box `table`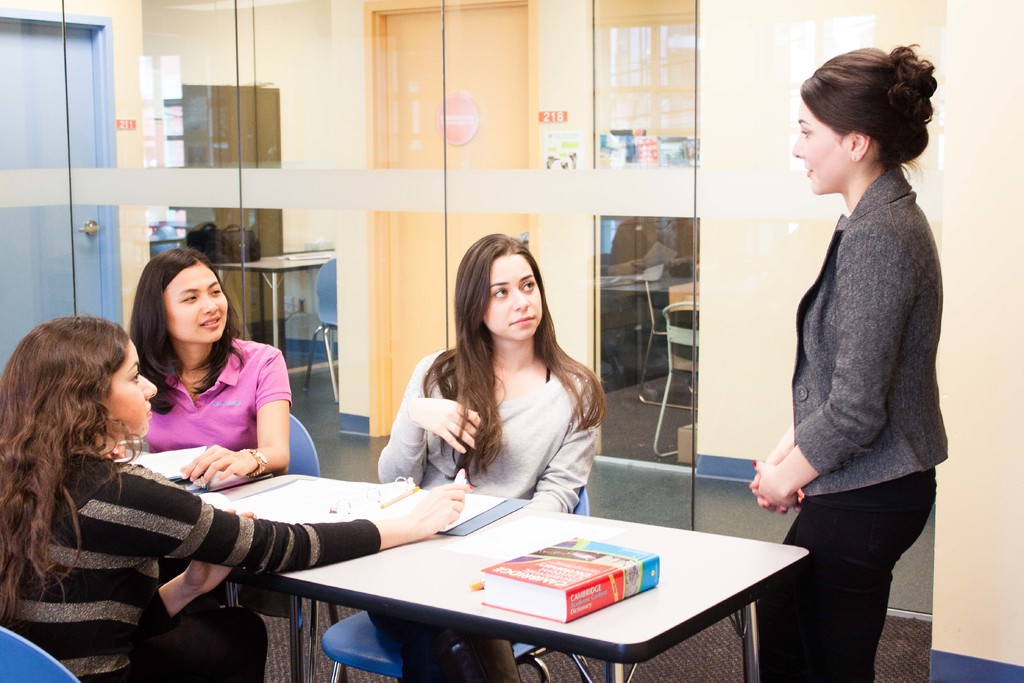
l=282, t=461, r=779, b=672
